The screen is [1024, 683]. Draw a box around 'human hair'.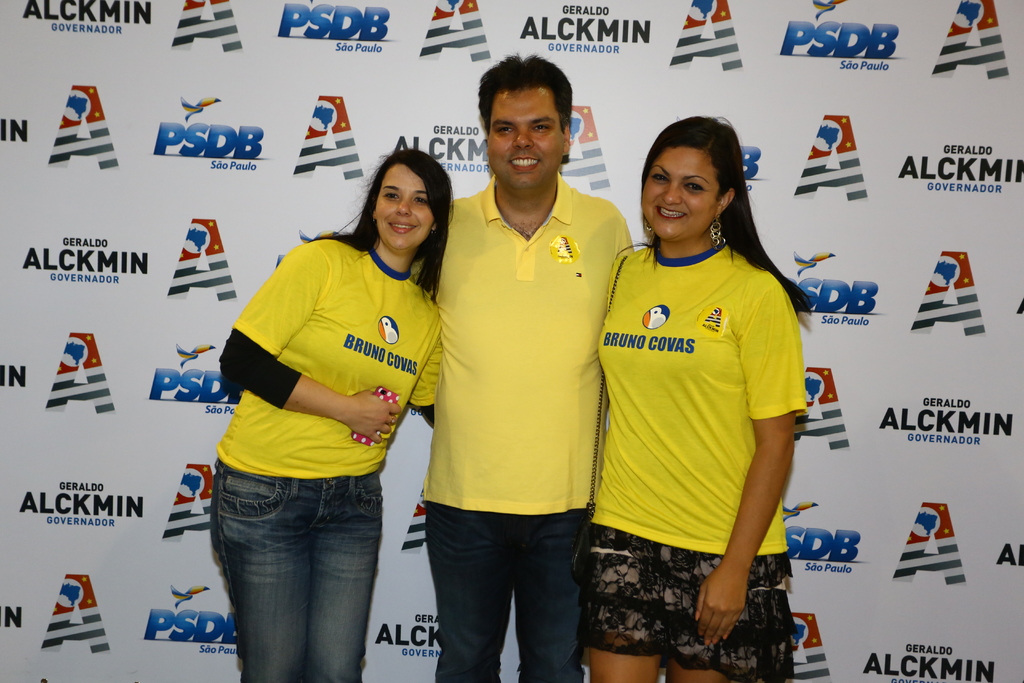
<bbox>616, 113, 815, 332</bbox>.
